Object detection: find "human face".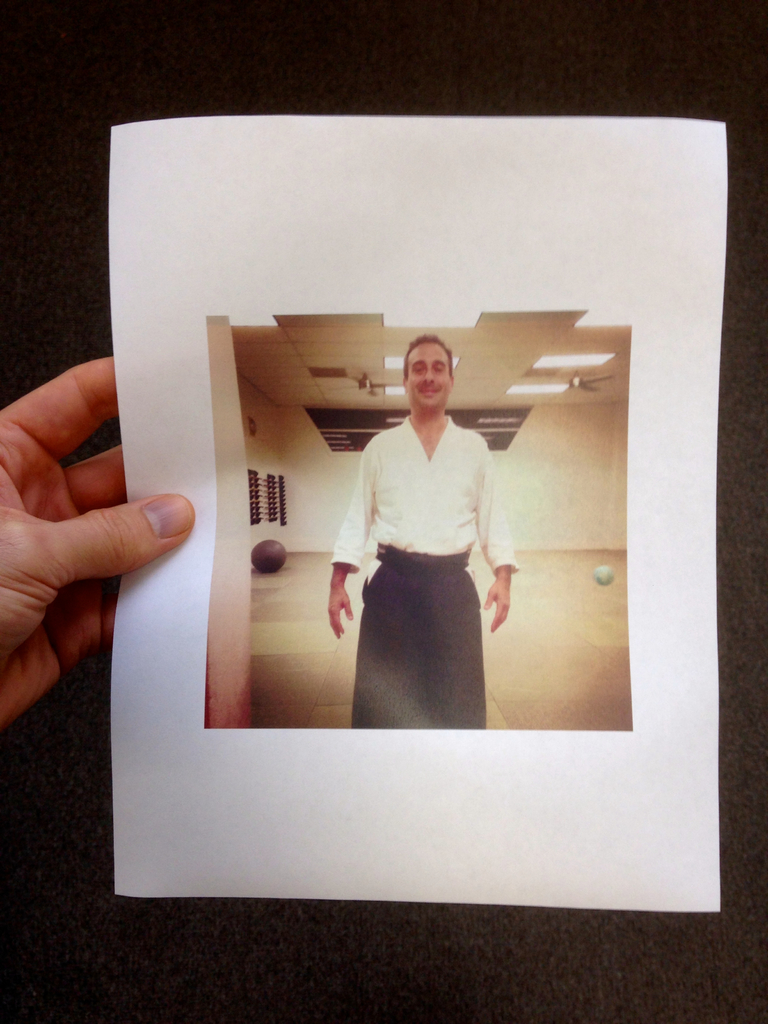
bbox(406, 337, 446, 410).
